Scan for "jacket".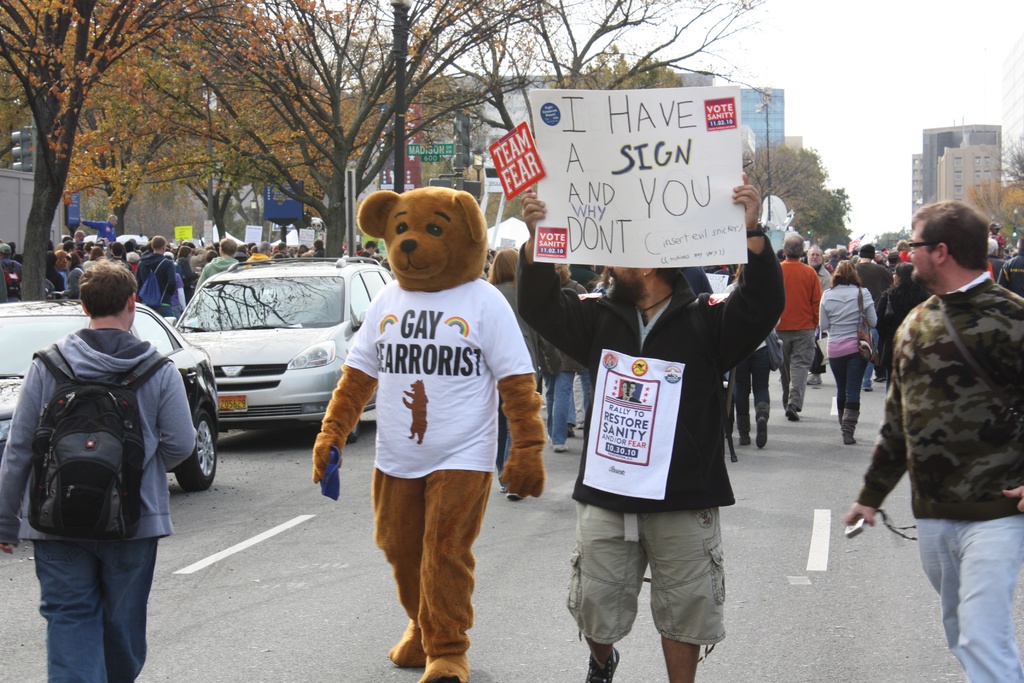
Scan result: [525,233,788,513].
